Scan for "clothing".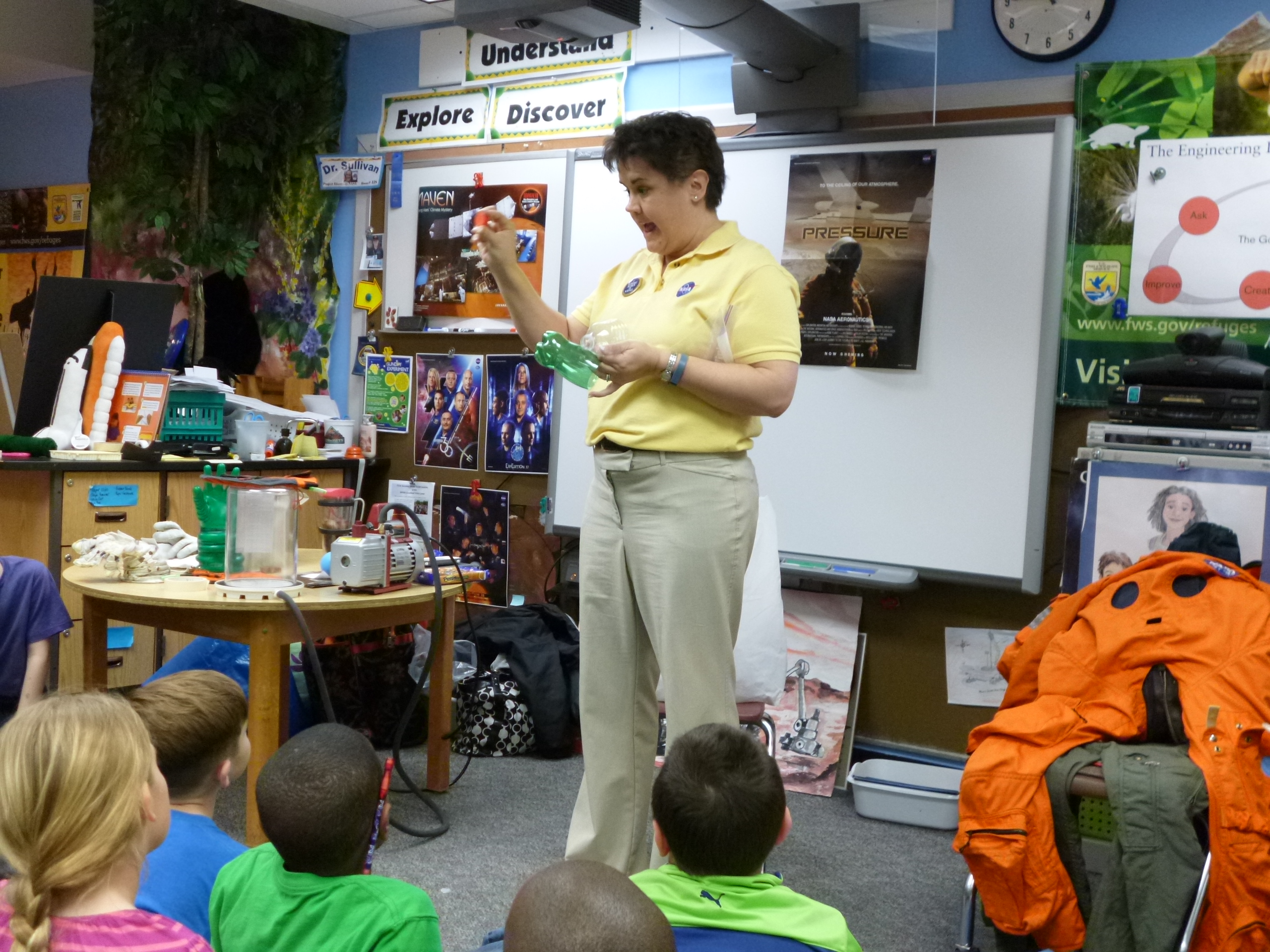
Scan result: 245, 218, 258, 234.
